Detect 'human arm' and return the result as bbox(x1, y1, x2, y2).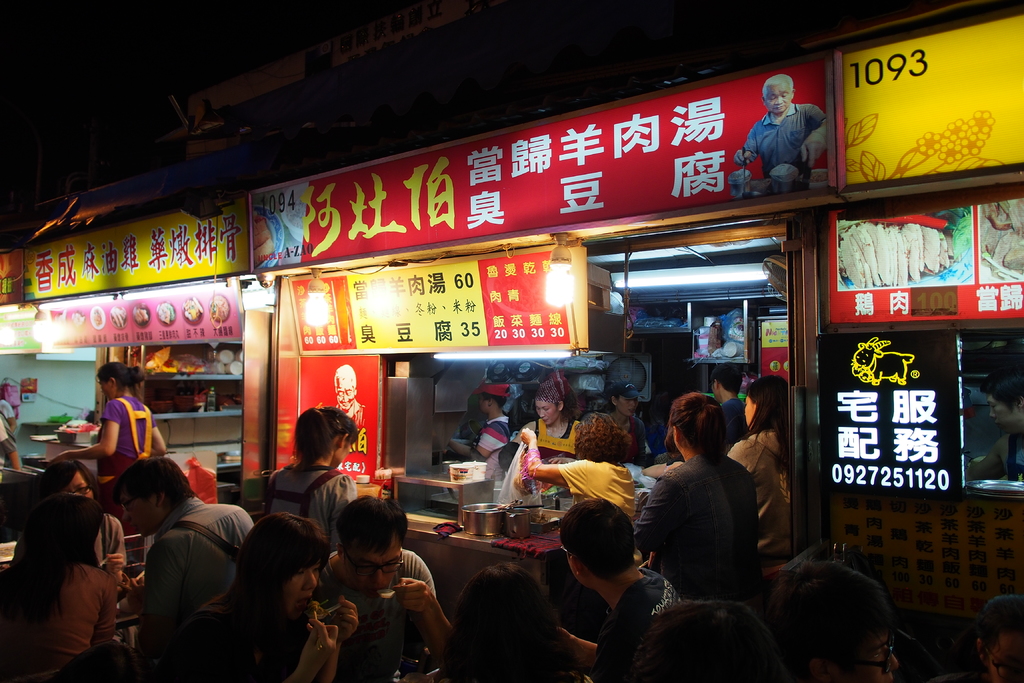
bbox(47, 397, 125, 466).
